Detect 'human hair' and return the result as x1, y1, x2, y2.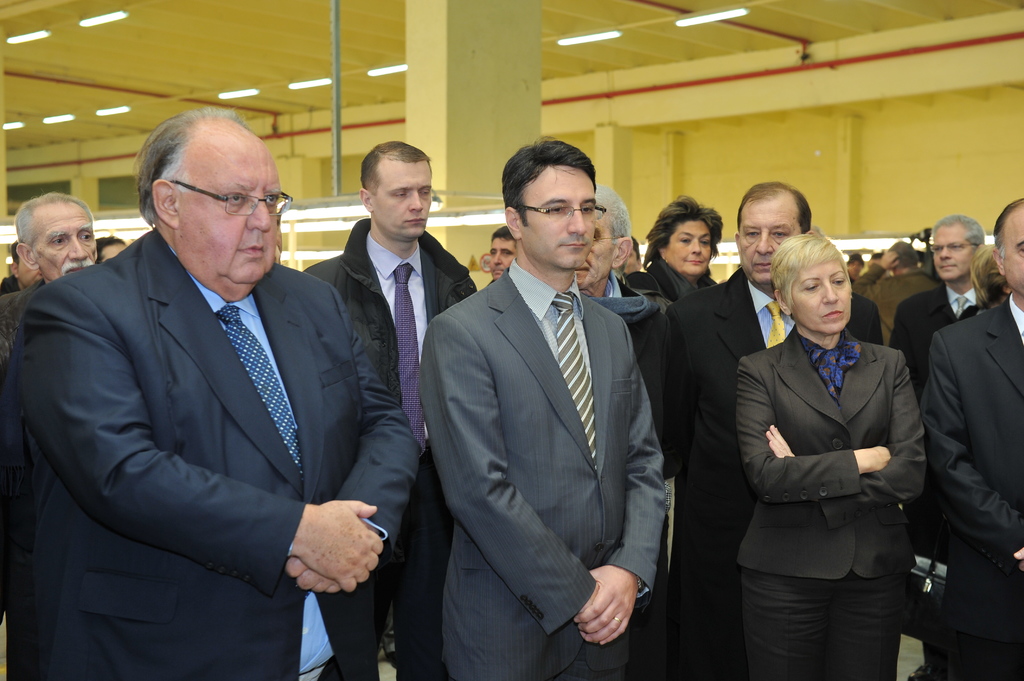
767, 232, 854, 316.
